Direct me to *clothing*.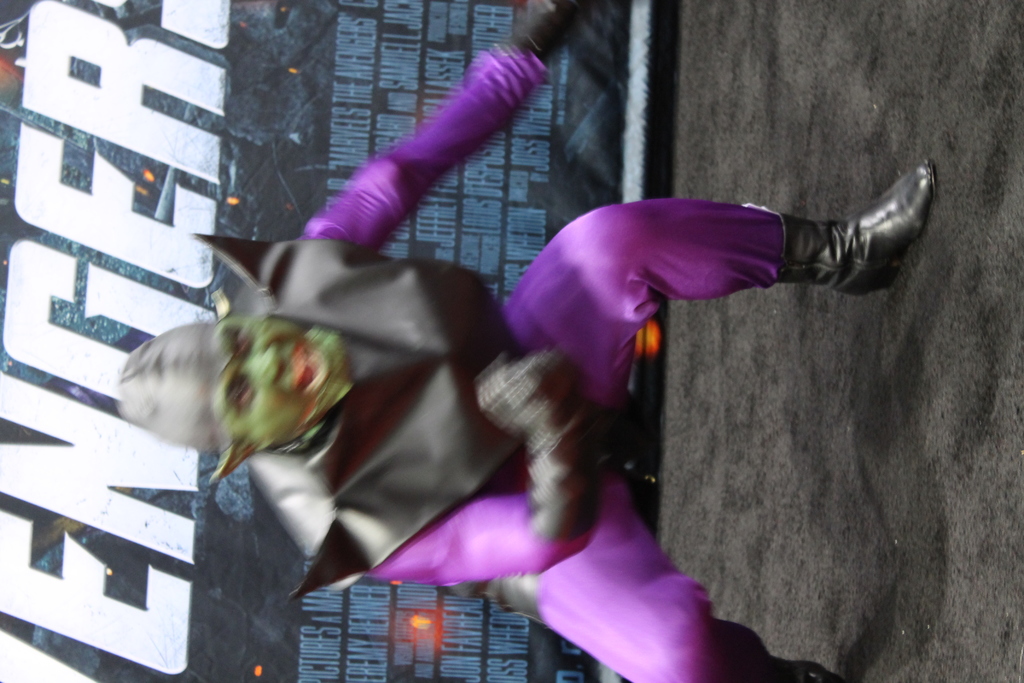
Direction: l=192, t=43, r=787, b=682.
